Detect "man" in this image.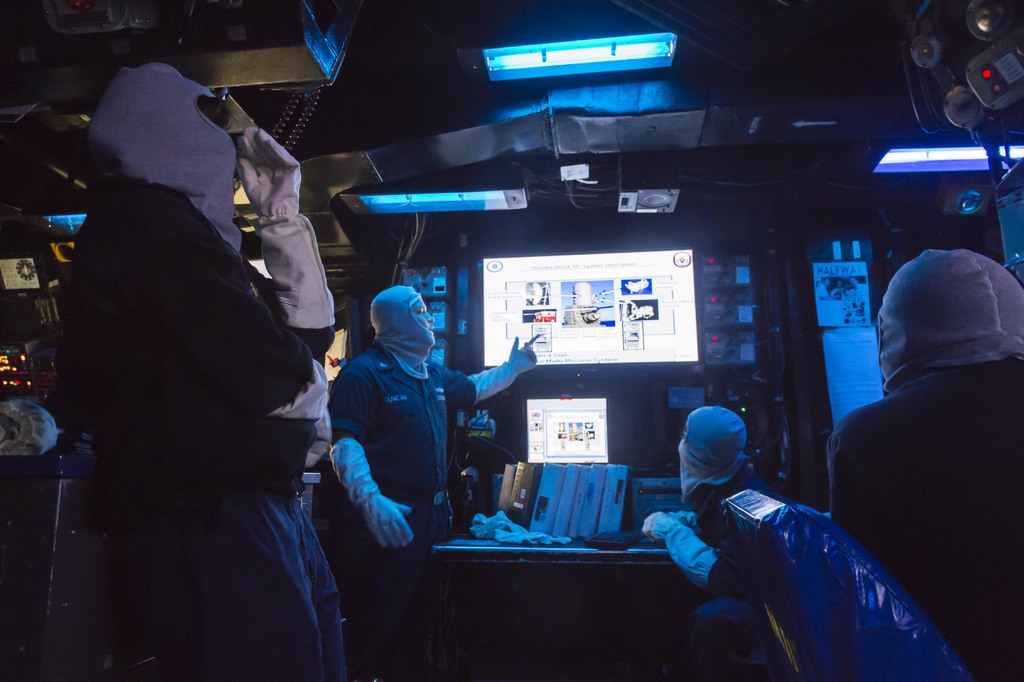
Detection: 60,60,337,681.
